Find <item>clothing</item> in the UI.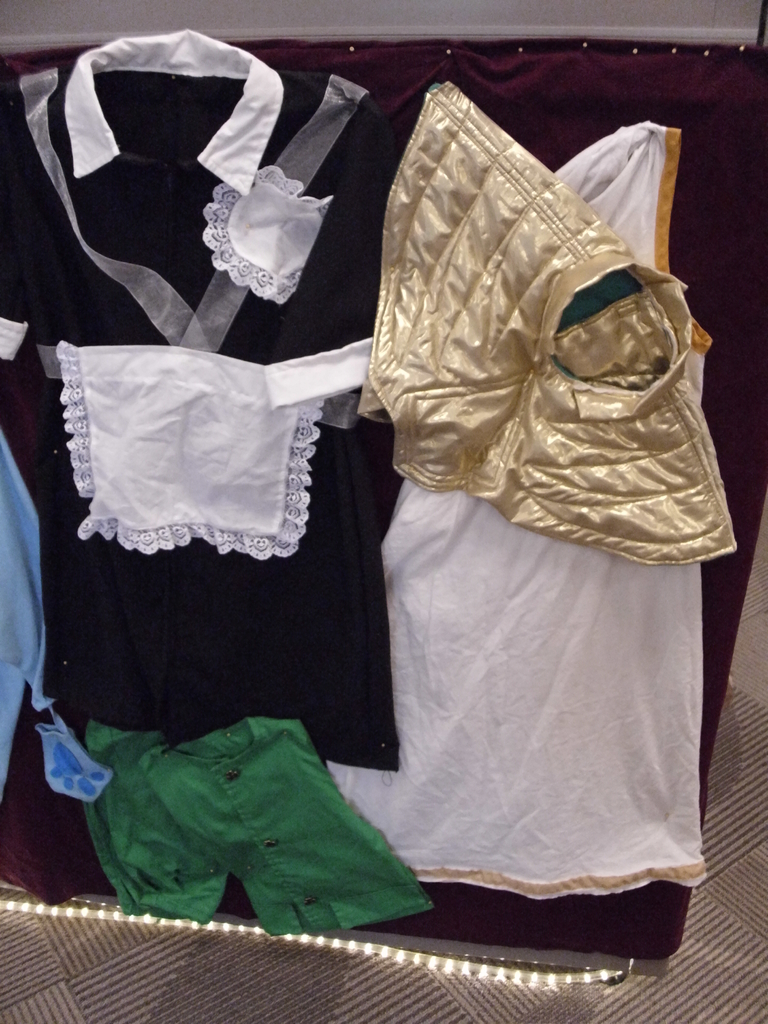
UI element at left=78, top=717, right=435, bottom=916.
